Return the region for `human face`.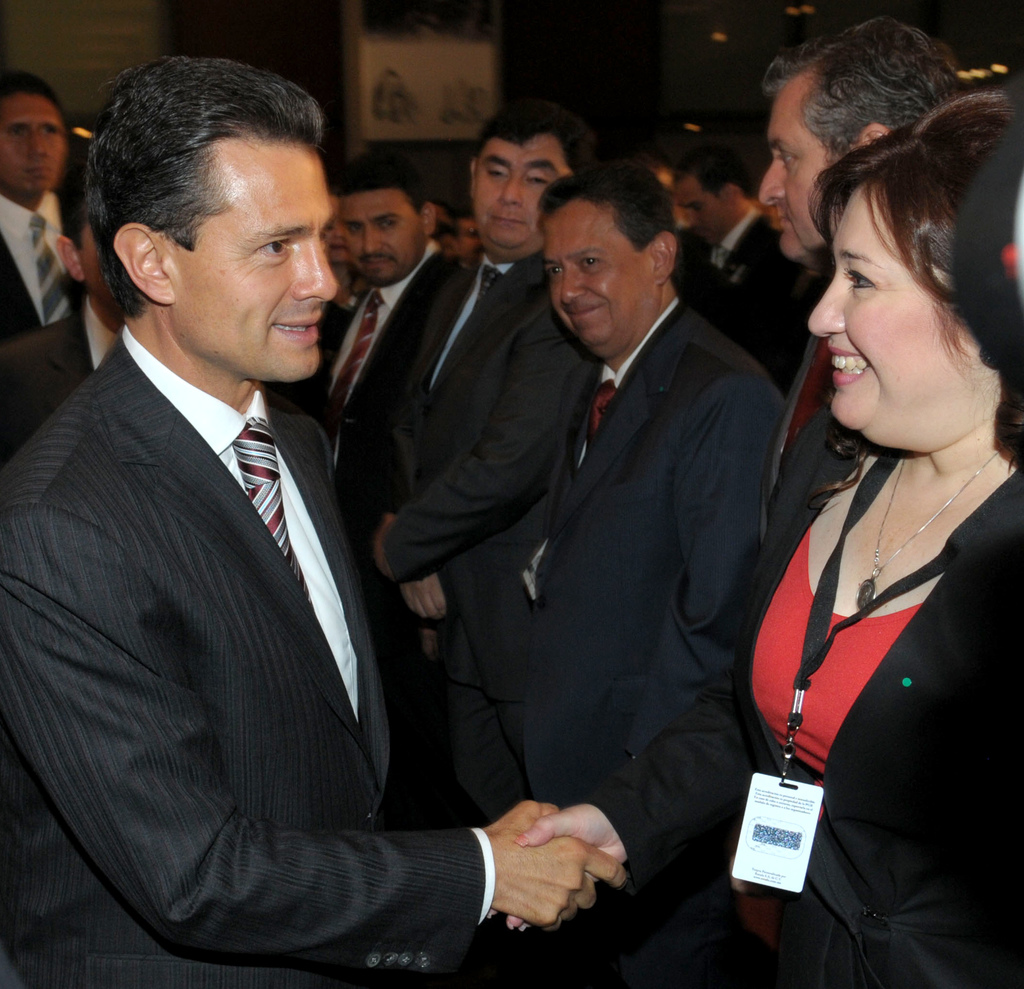
475, 134, 564, 248.
